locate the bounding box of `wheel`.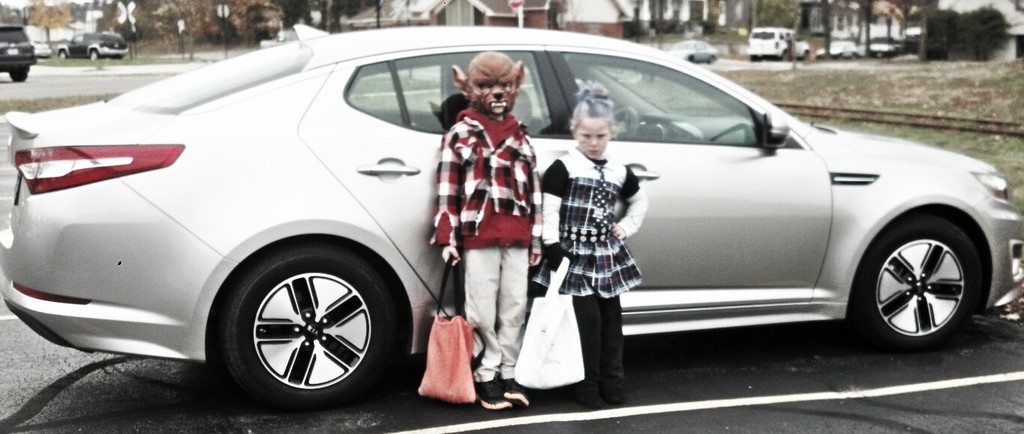
Bounding box: x1=10, y1=71, x2=28, y2=79.
